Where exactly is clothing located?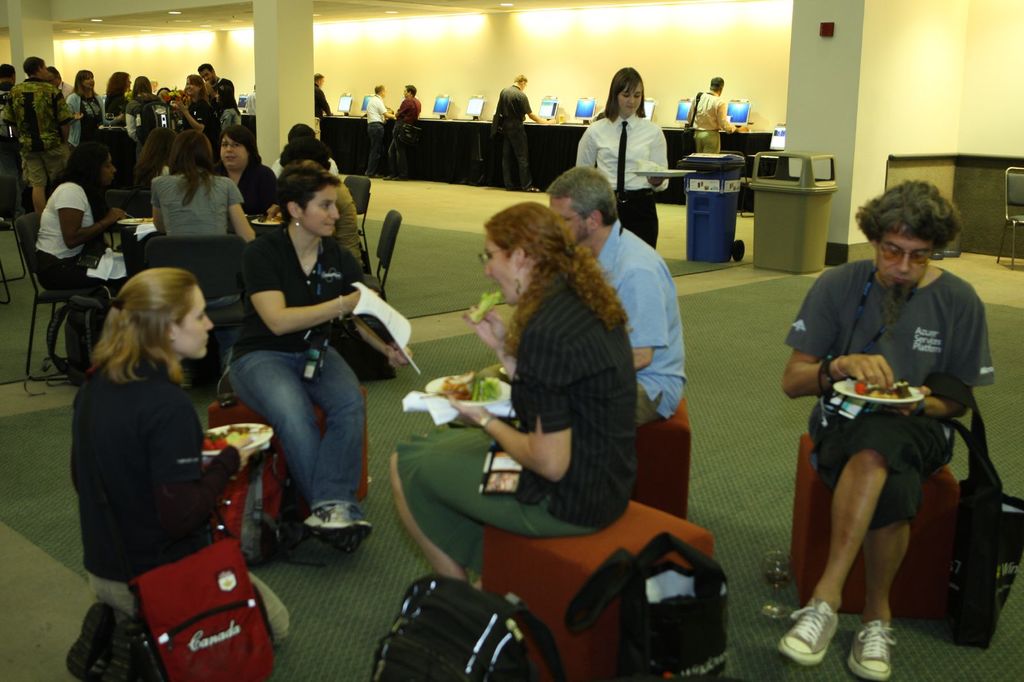
Its bounding box is box(271, 154, 340, 182).
